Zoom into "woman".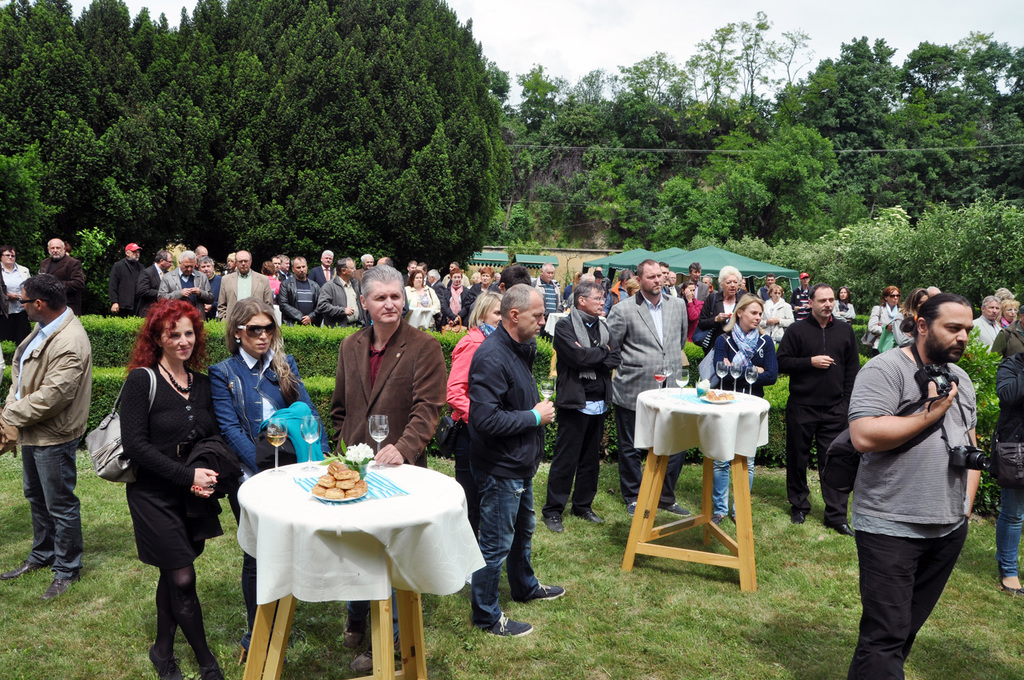
Zoom target: rect(828, 281, 857, 331).
